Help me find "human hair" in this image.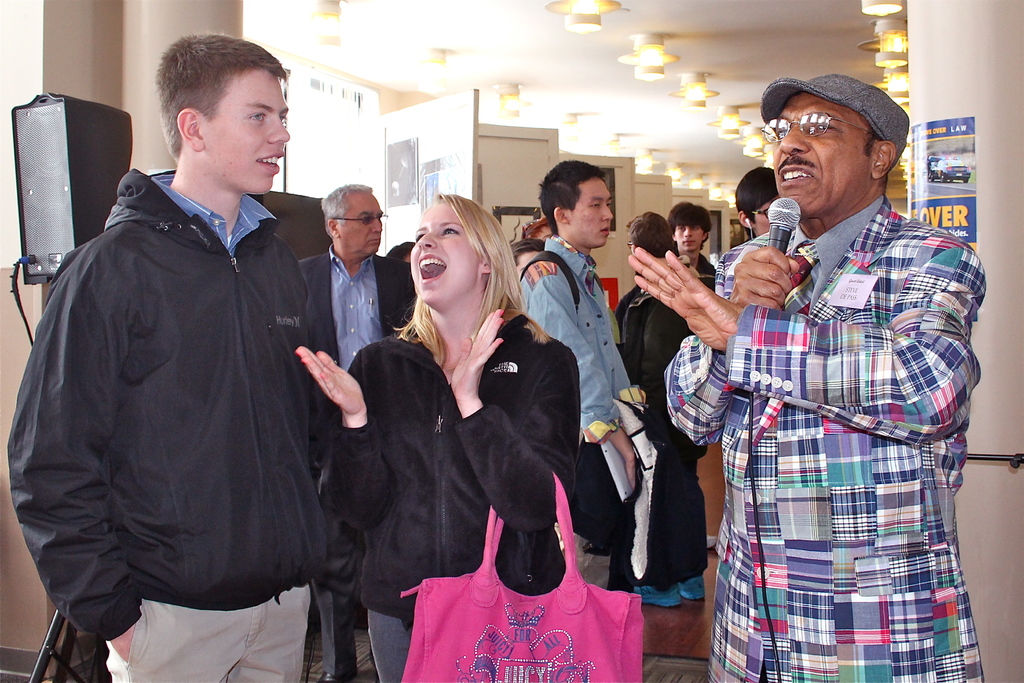
Found it: BBox(626, 211, 675, 258).
